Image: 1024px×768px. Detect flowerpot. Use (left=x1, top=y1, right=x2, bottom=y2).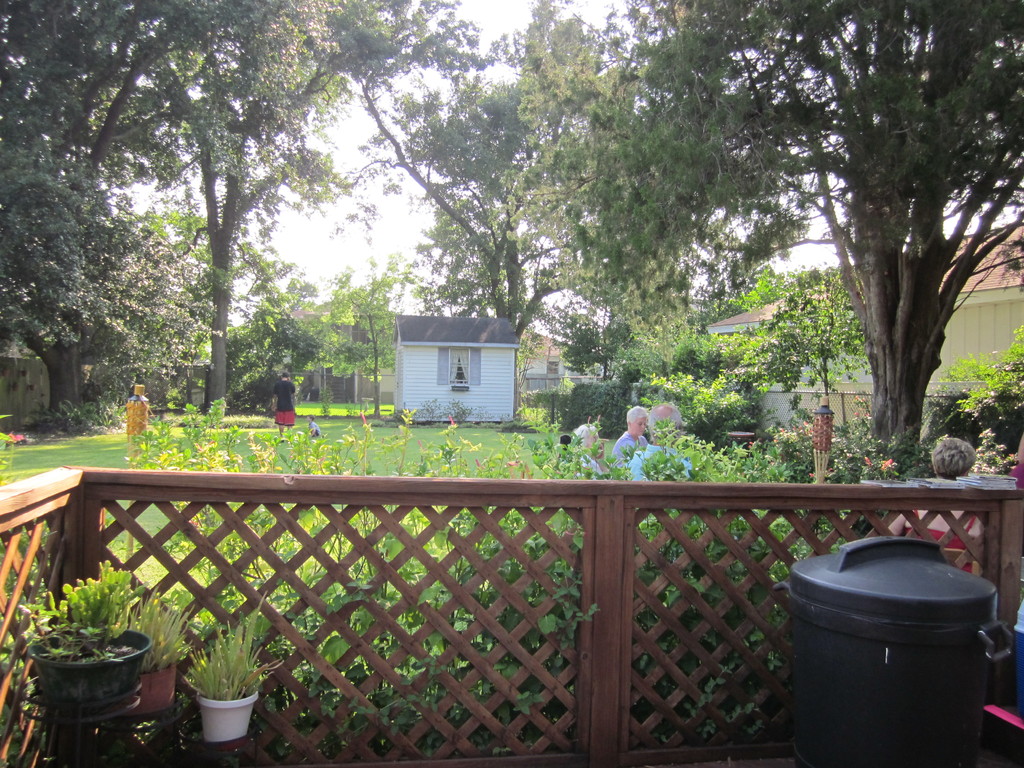
(left=125, top=665, right=177, bottom=717).
